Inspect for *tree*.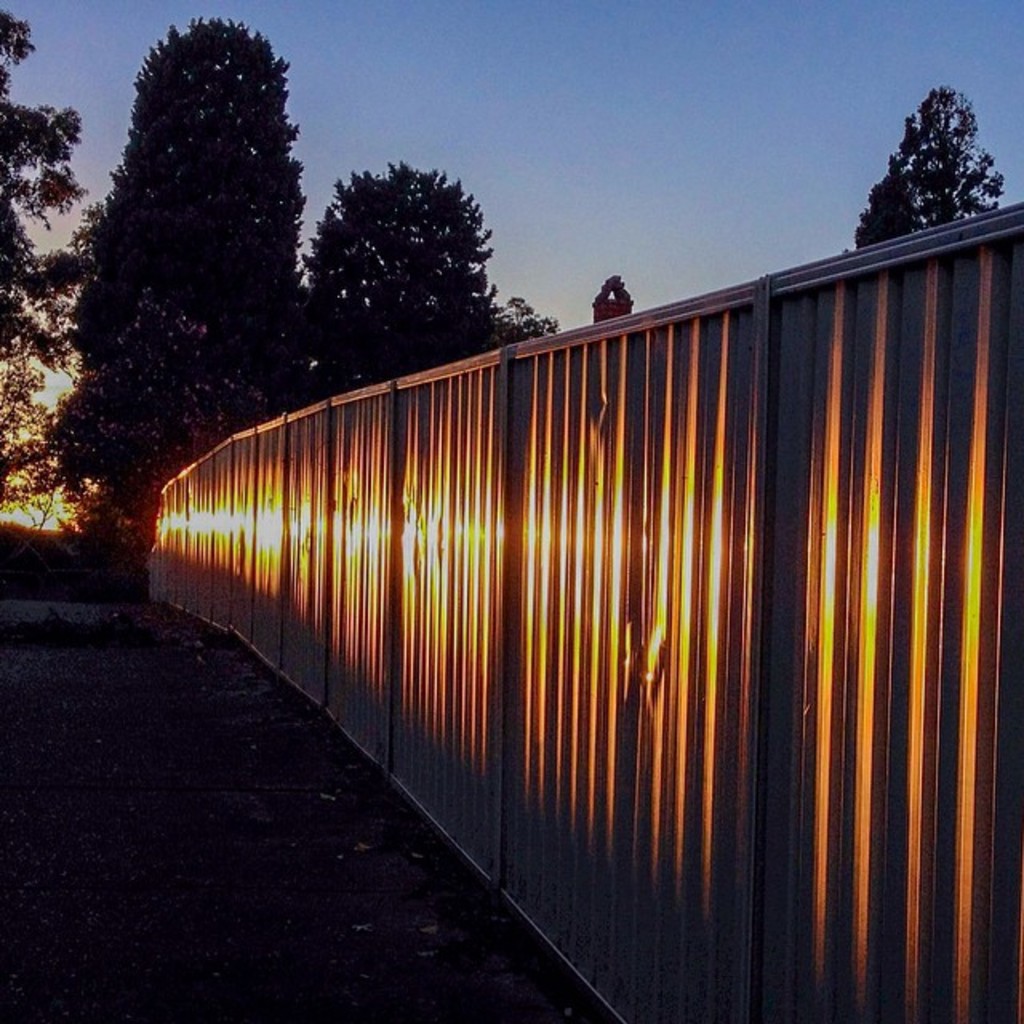
Inspection: x1=50 y1=3 x2=310 y2=502.
